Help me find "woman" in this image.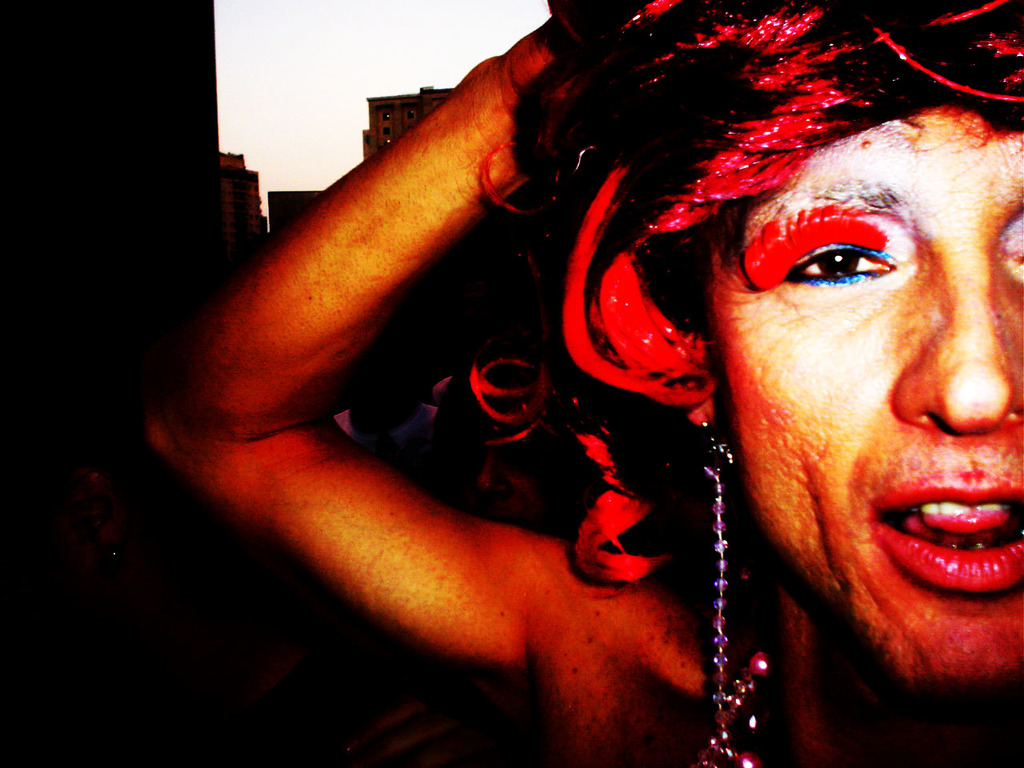
Found it: x1=146 y1=0 x2=1023 y2=767.
